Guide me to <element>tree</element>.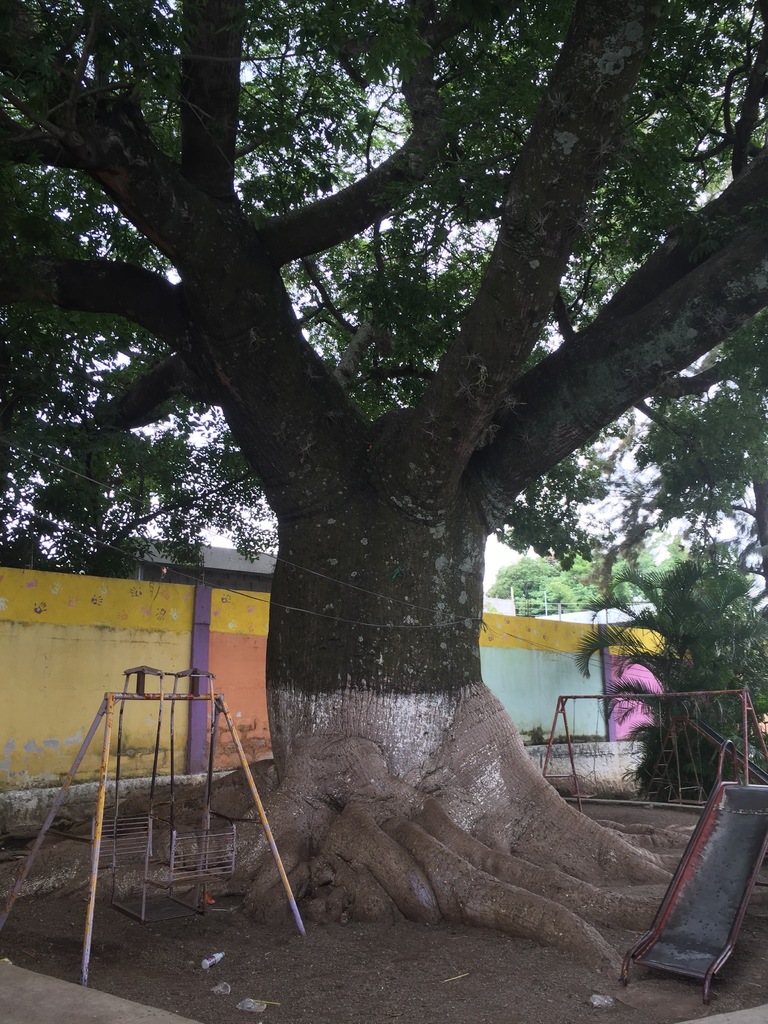
Guidance: region(0, 0, 767, 991).
